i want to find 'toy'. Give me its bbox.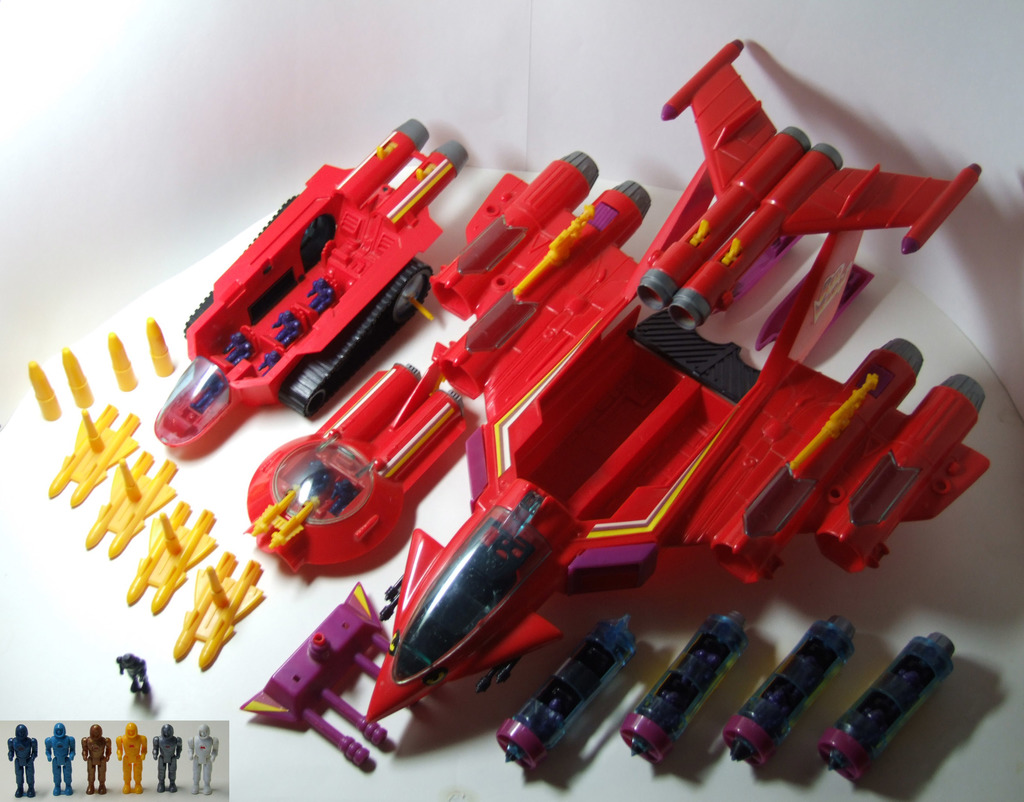
region(725, 616, 855, 770).
